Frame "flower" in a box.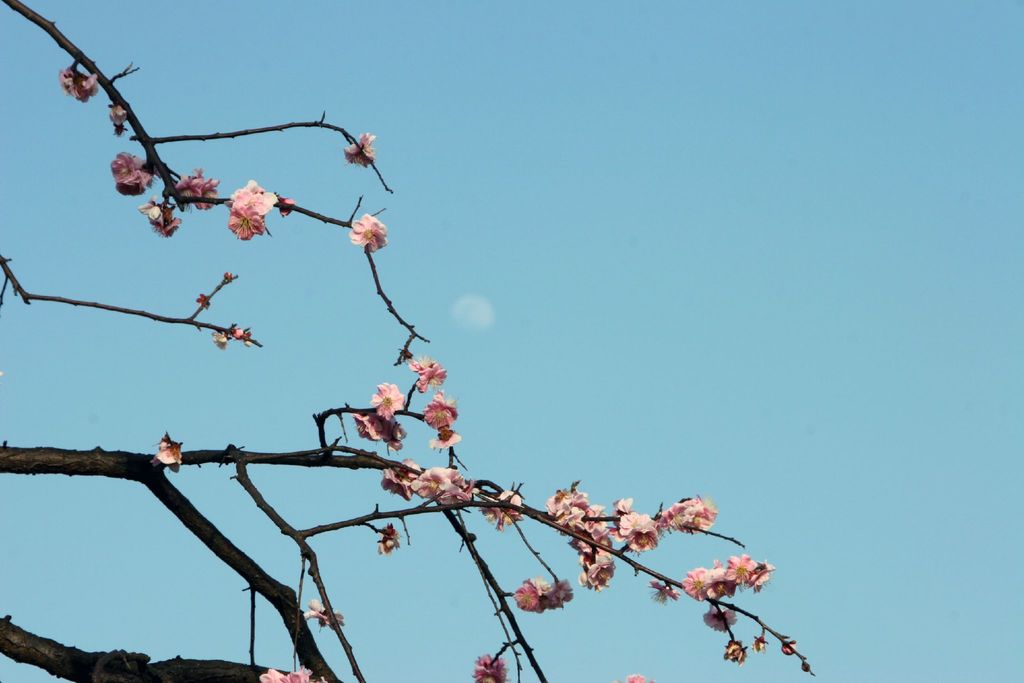
(426,429,468,447).
